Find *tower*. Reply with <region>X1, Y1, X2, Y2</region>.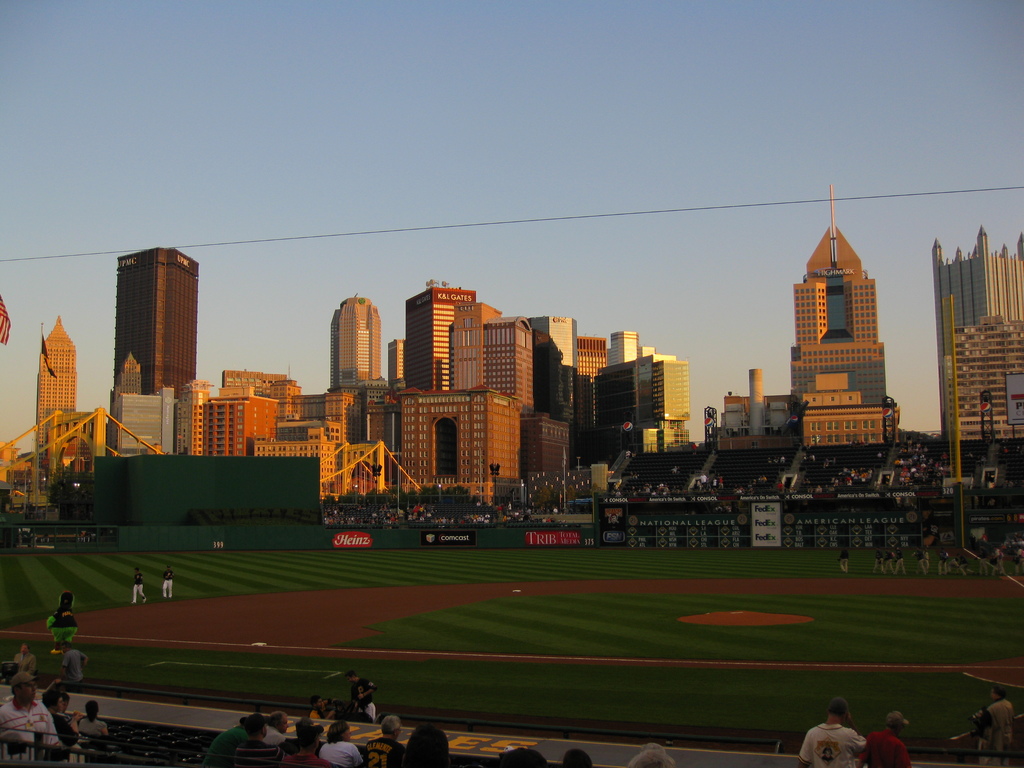
<region>390, 285, 685, 518</region>.
